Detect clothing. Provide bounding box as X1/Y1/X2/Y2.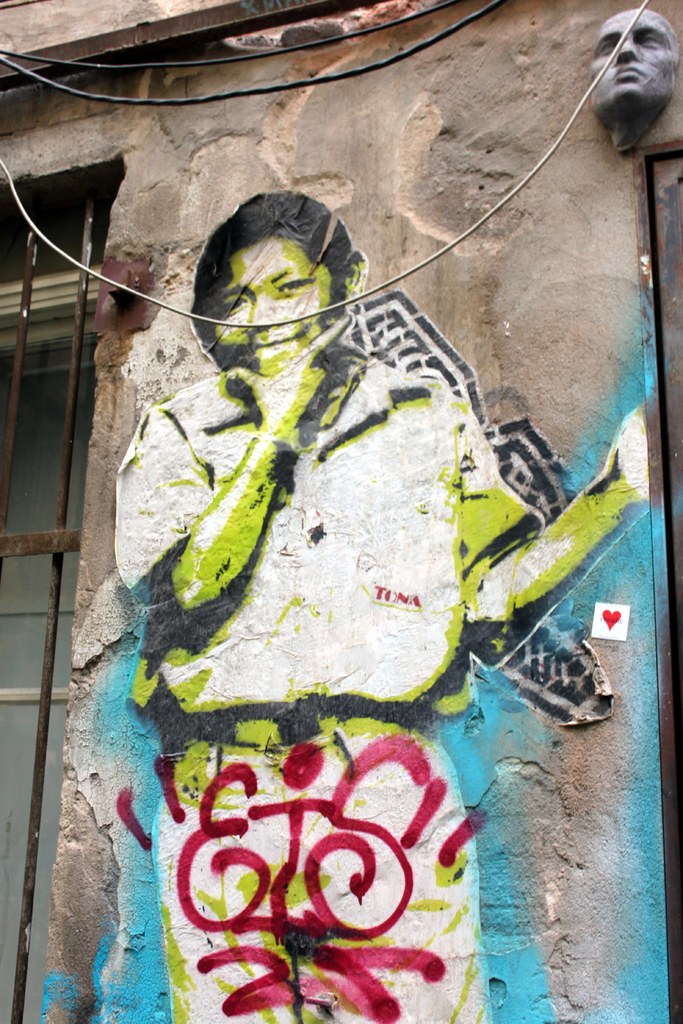
110/348/550/1023.
